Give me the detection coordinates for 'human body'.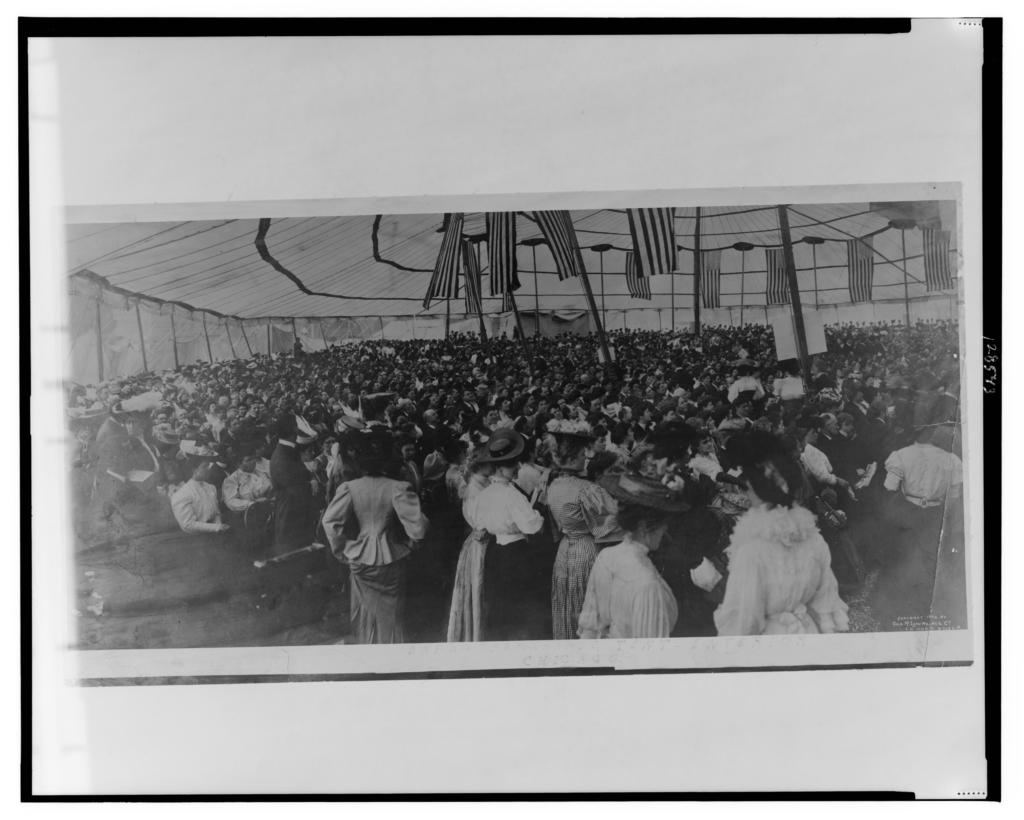
223:472:276:517.
